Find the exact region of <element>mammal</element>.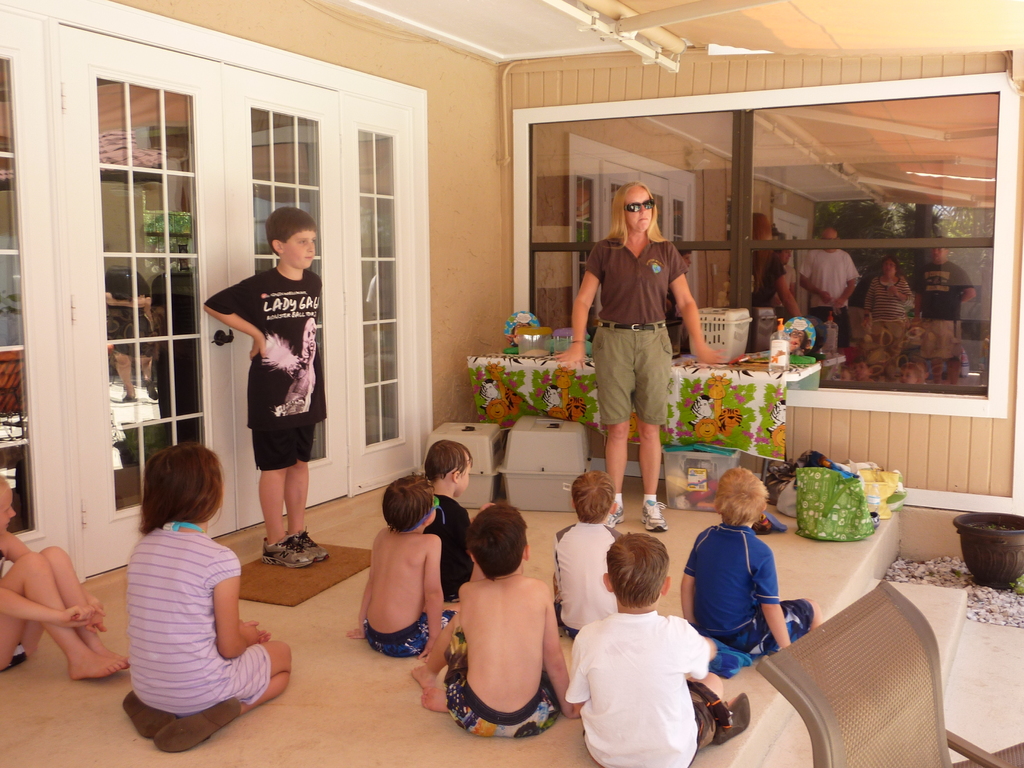
Exact region: 0, 470, 131, 681.
